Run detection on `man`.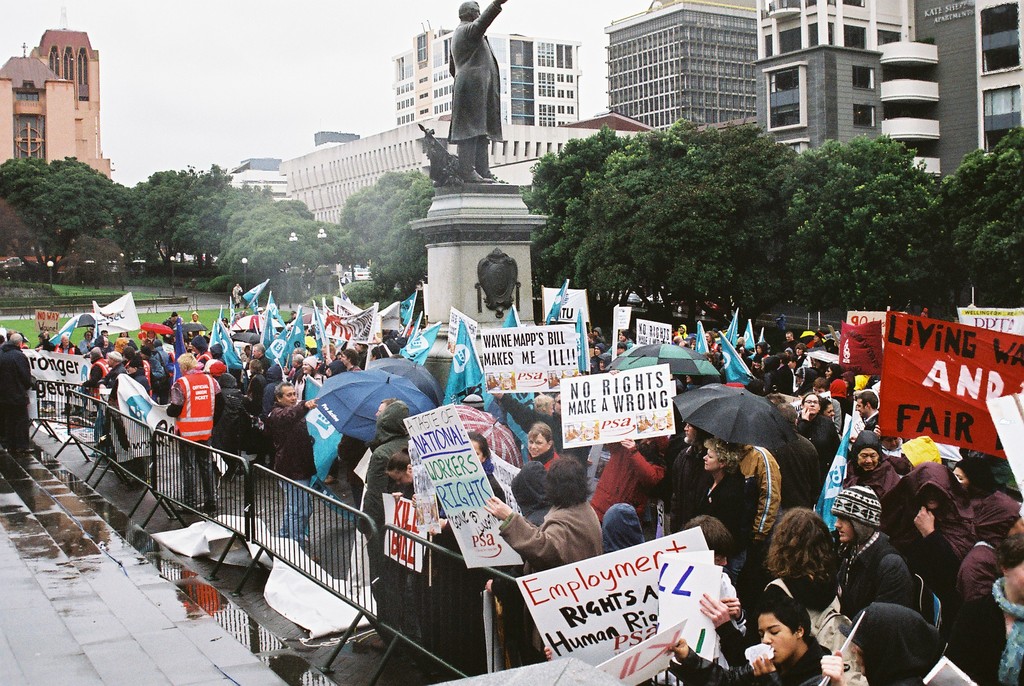
Result: 438,0,509,181.
